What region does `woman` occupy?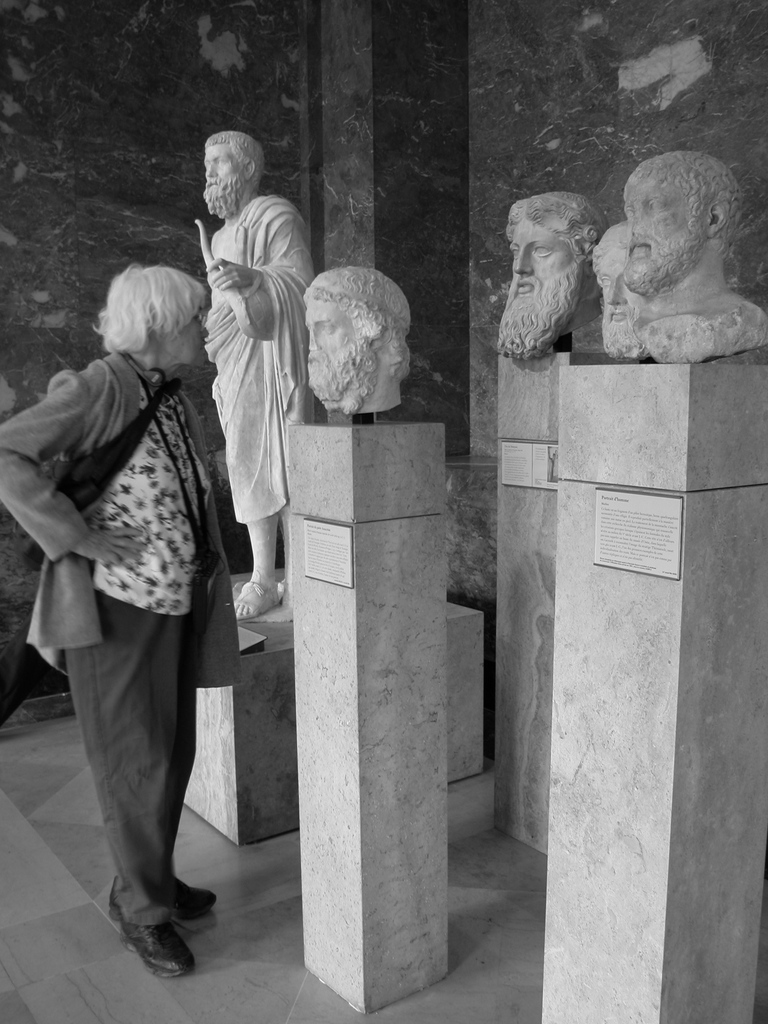
<region>37, 189, 250, 966</region>.
